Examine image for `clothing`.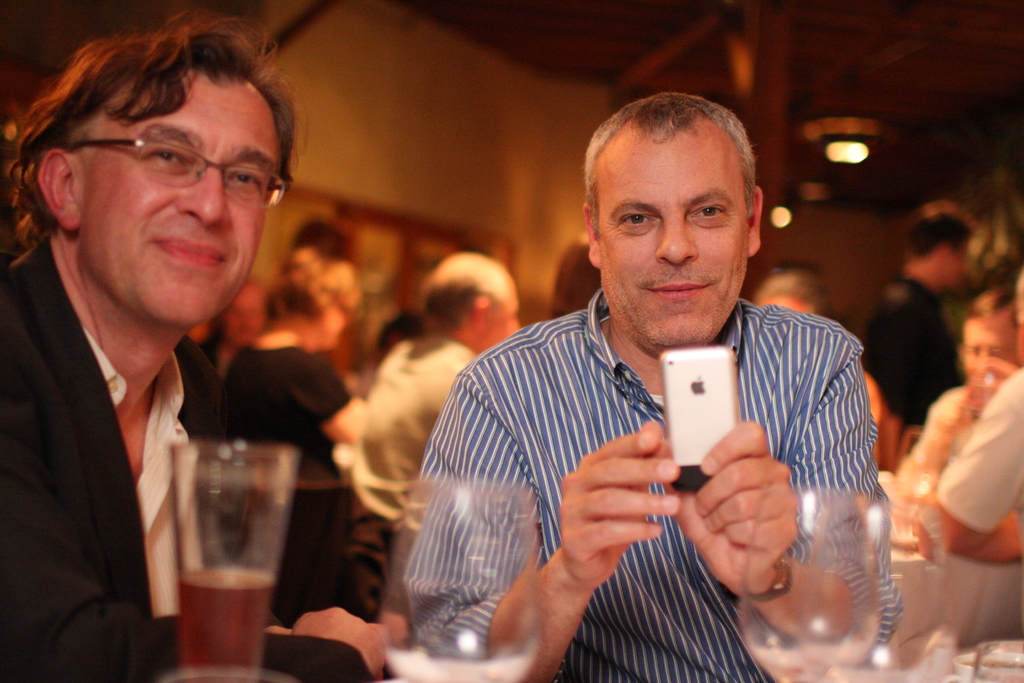
Examination result: [left=342, top=342, right=472, bottom=529].
